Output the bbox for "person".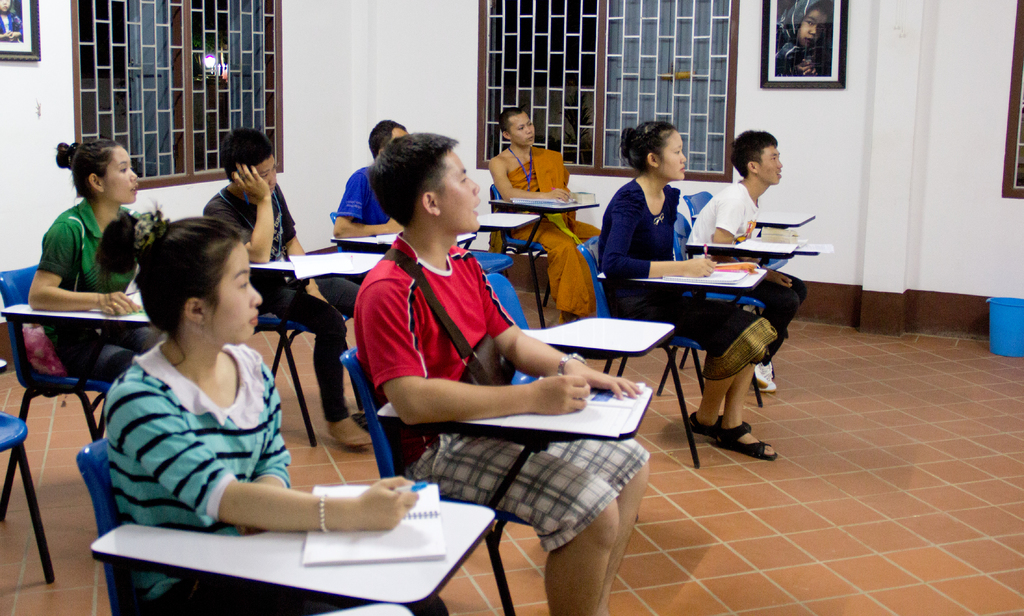
199/124/368/450.
